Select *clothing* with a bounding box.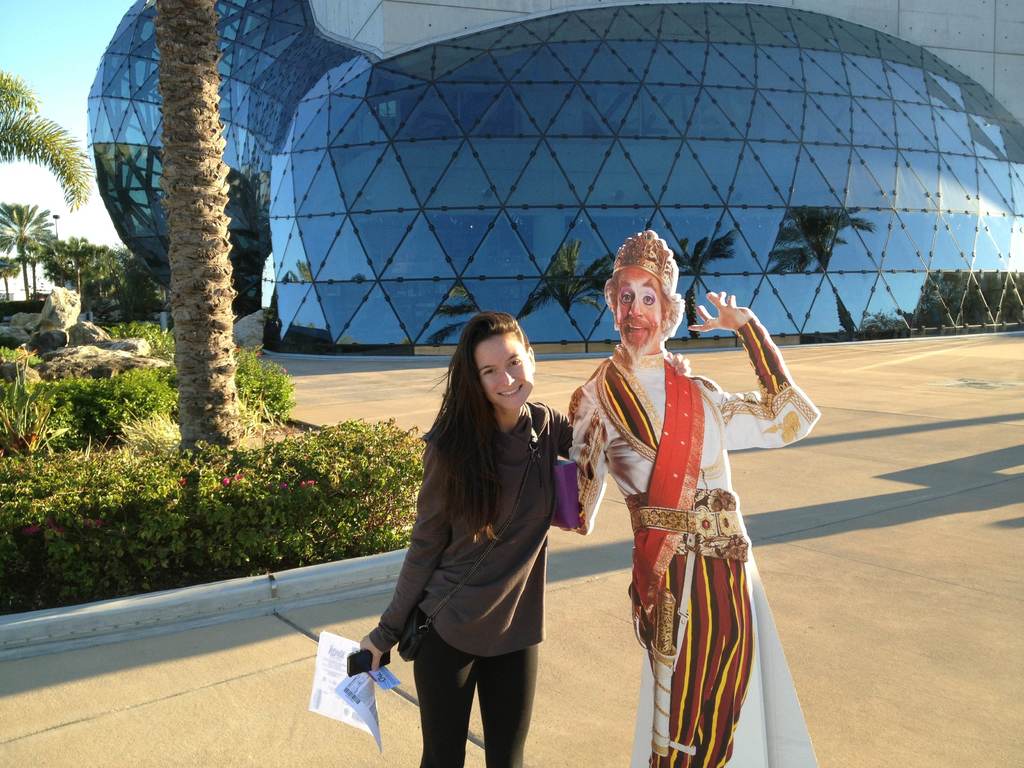
bbox=[374, 396, 572, 767].
